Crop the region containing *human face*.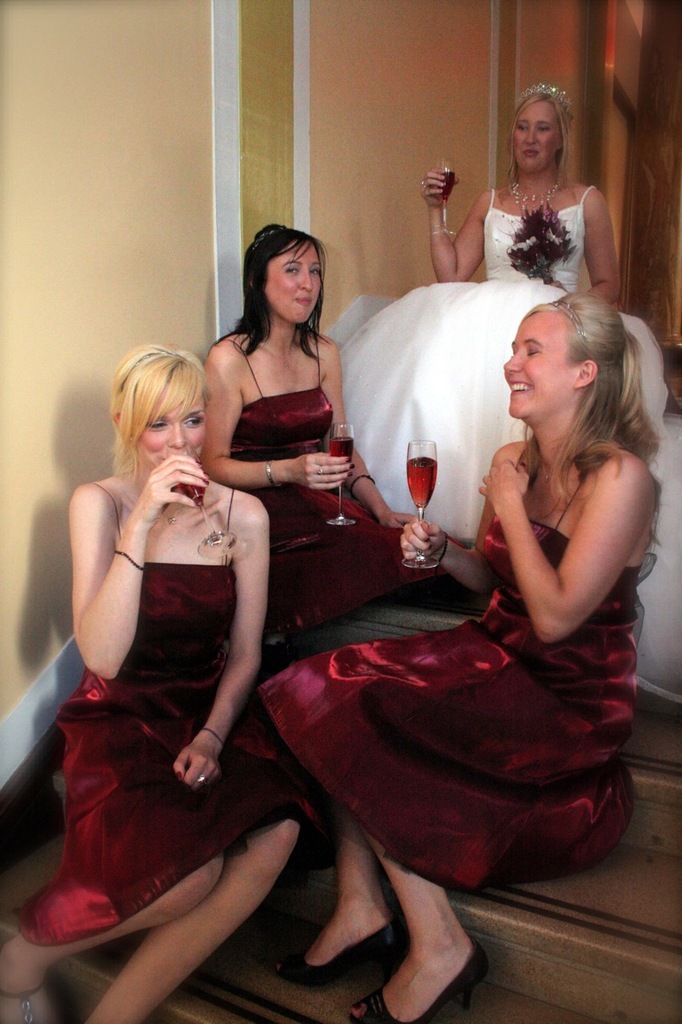
Crop region: (x1=513, y1=100, x2=561, y2=172).
